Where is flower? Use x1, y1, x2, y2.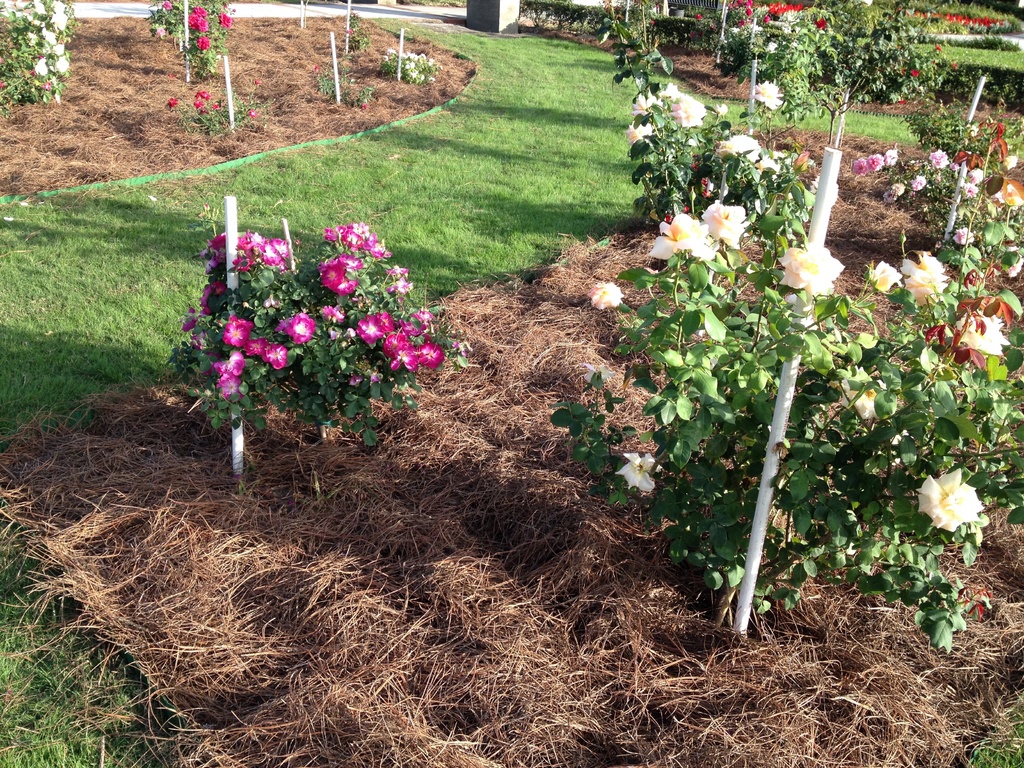
755, 154, 781, 171.
